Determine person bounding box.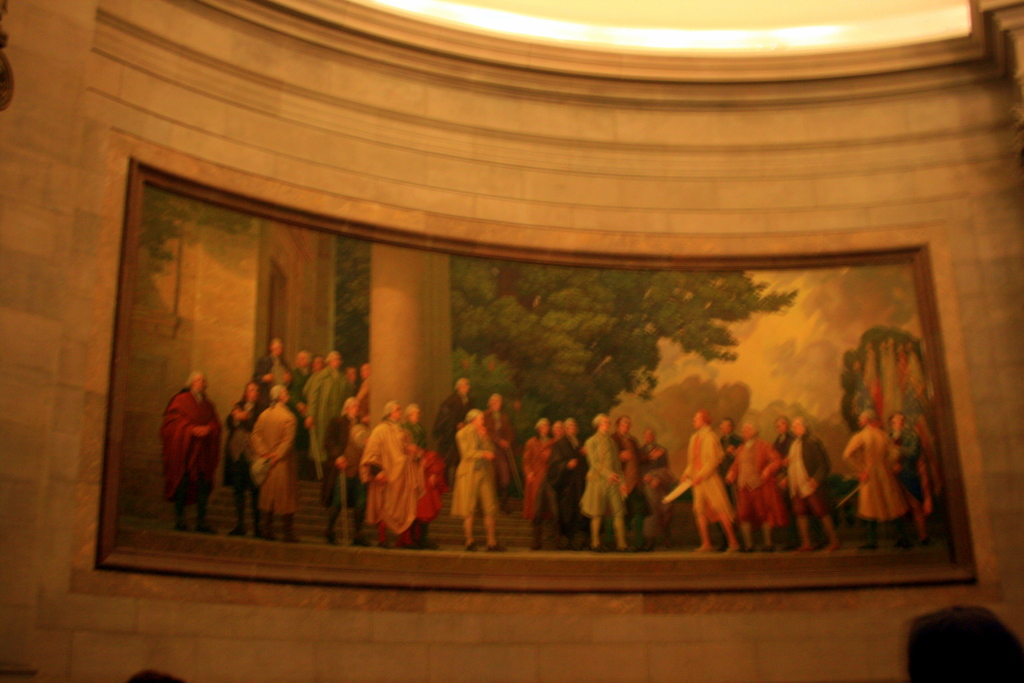
Determined: [521,415,556,551].
